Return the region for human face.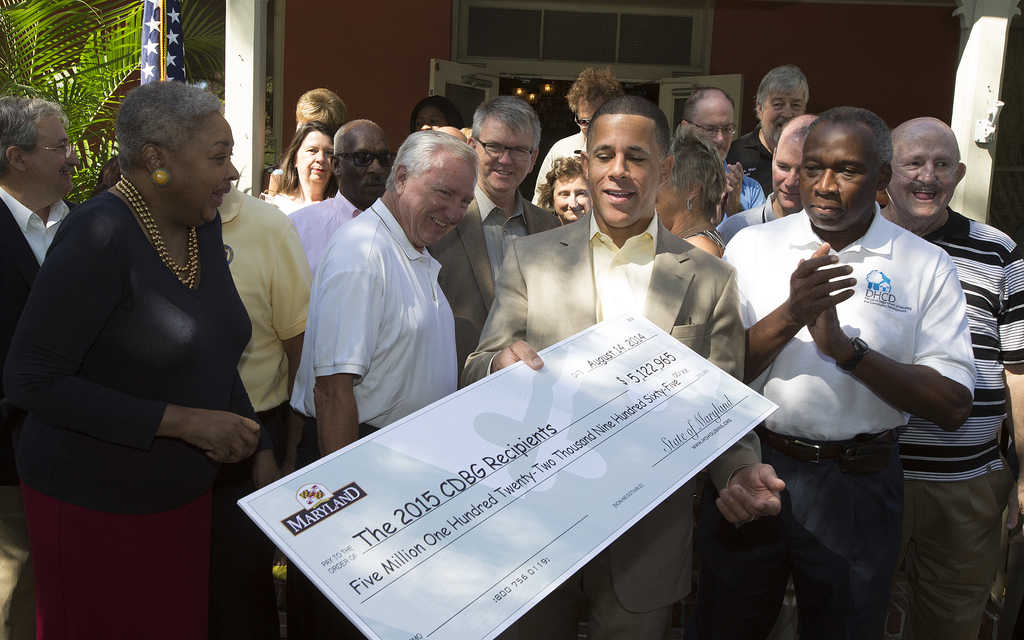
Rect(767, 136, 806, 209).
